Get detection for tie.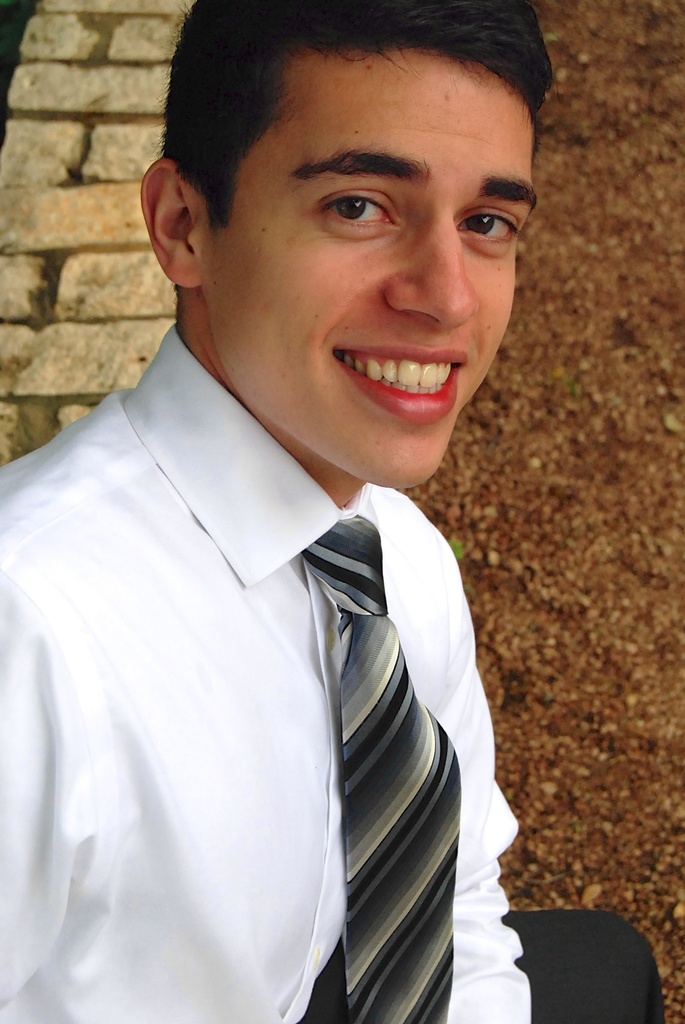
Detection: 301,515,461,1023.
